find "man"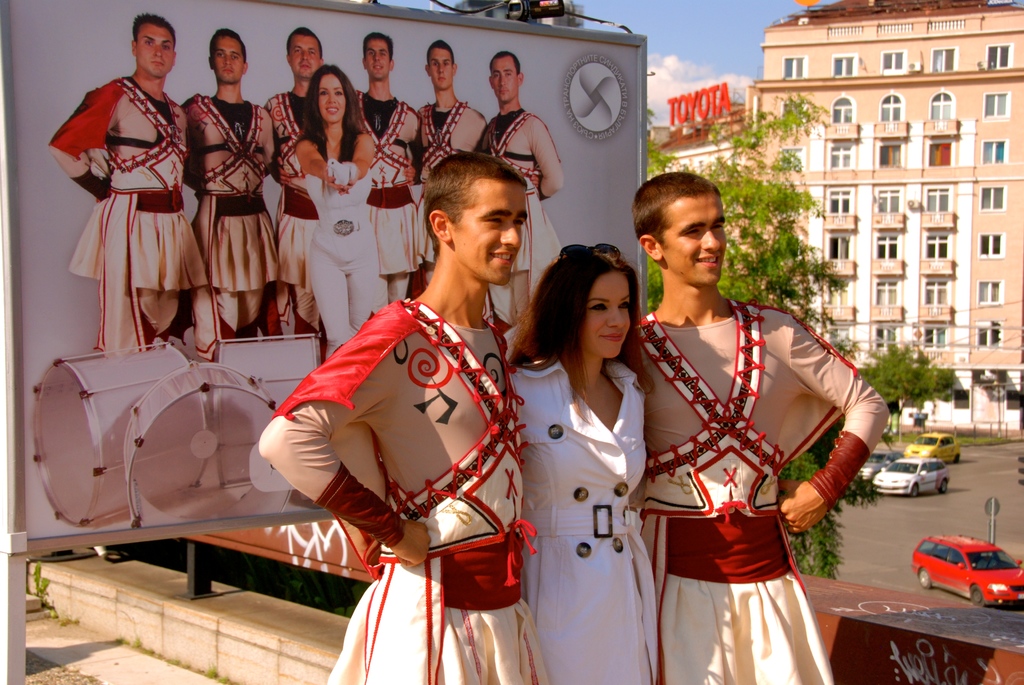
<bbox>264, 27, 320, 338</bbox>
